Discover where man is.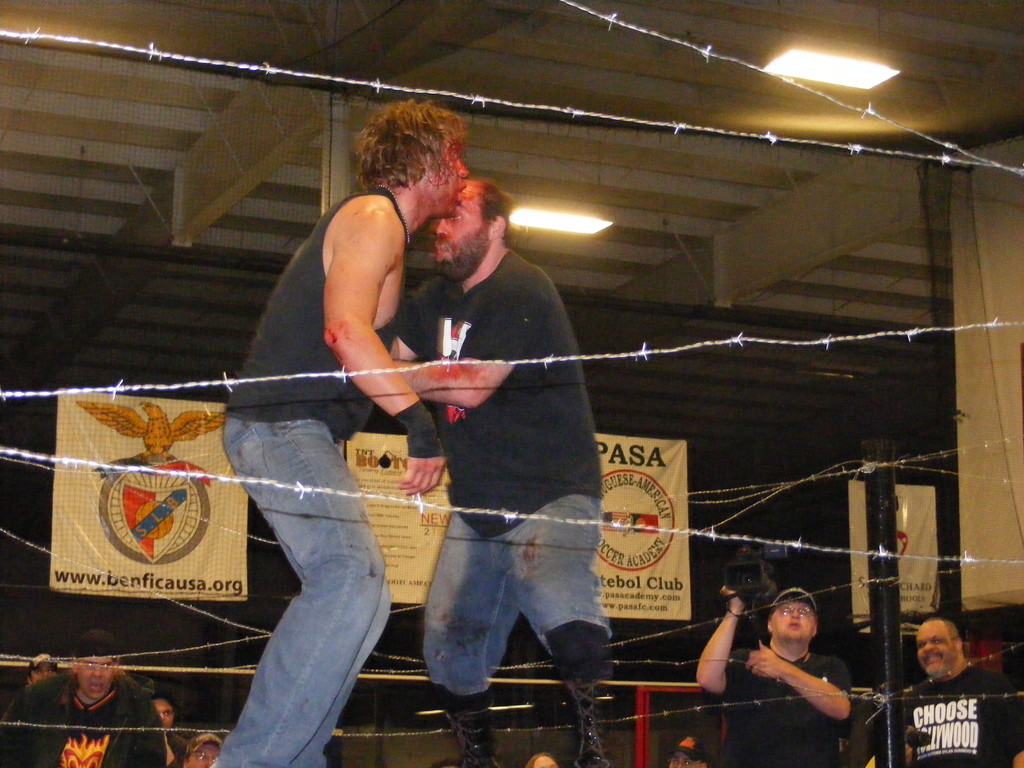
Discovered at detection(211, 95, 466, 767).
